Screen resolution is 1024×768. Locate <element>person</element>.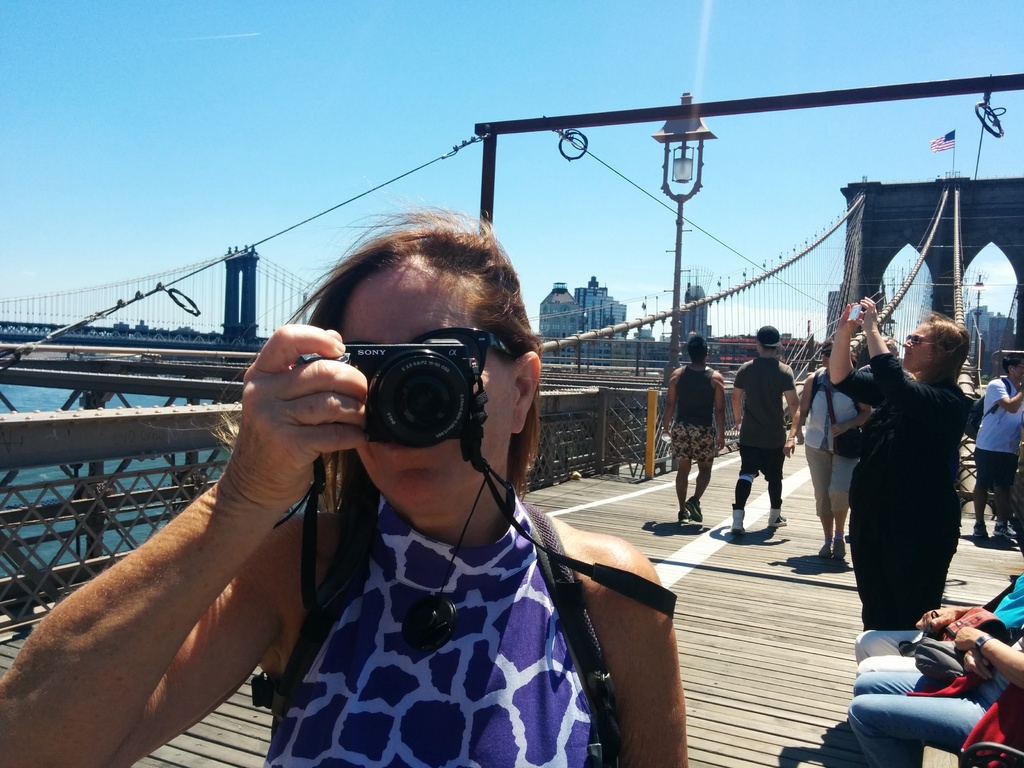
844:623:1023:764.
